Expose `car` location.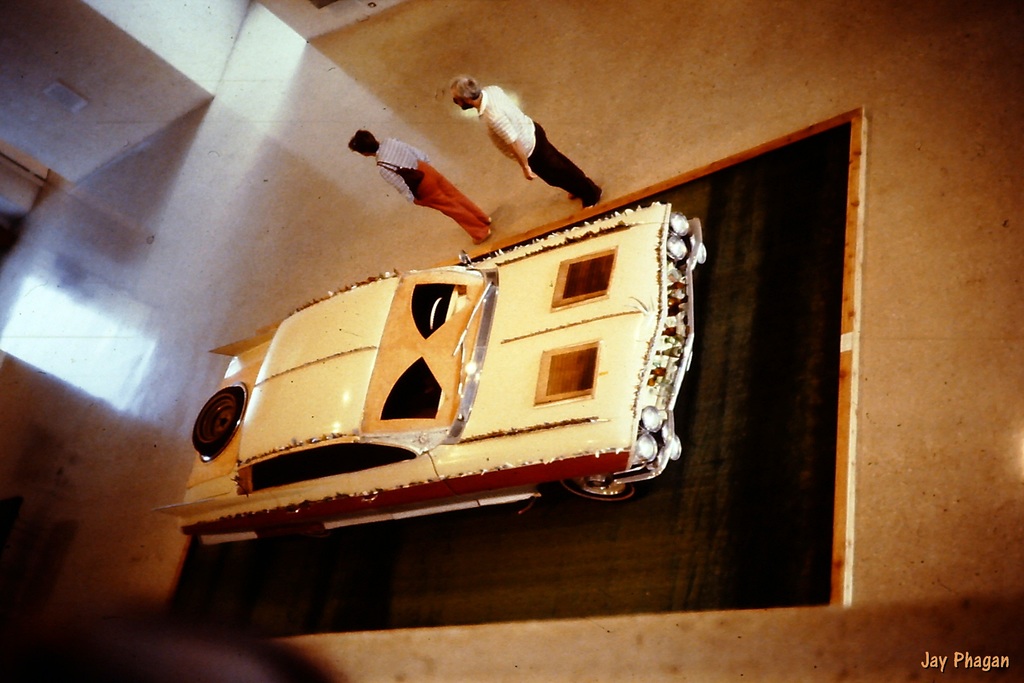
Exposed at region(179, 196, 712, 548).
